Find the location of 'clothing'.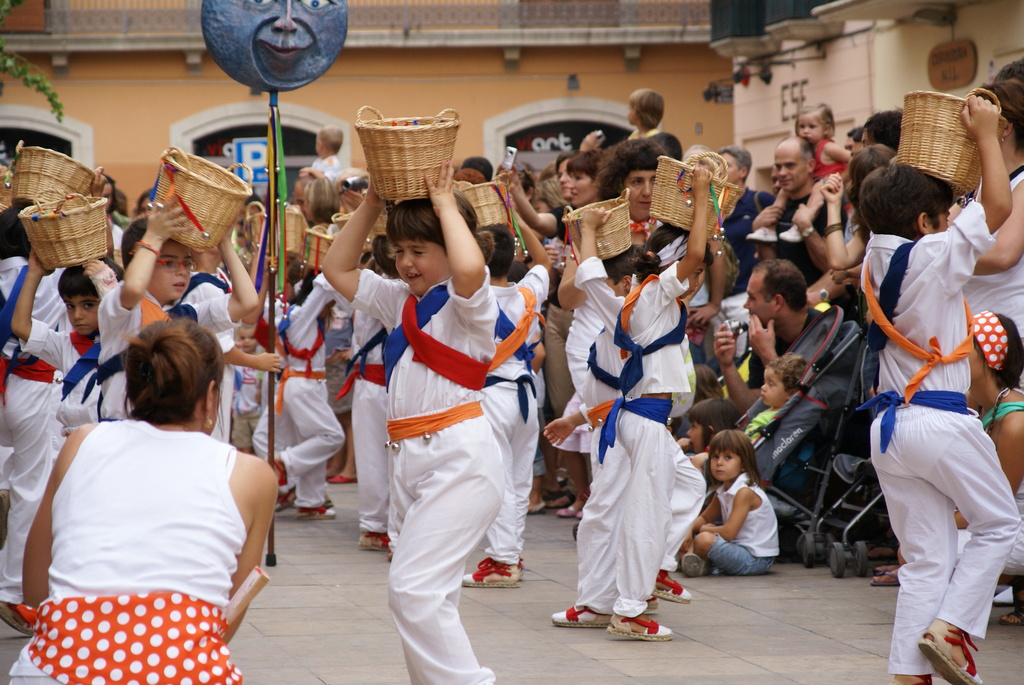
Location: [x1=602, y1=258, x2=723, y2=608].
